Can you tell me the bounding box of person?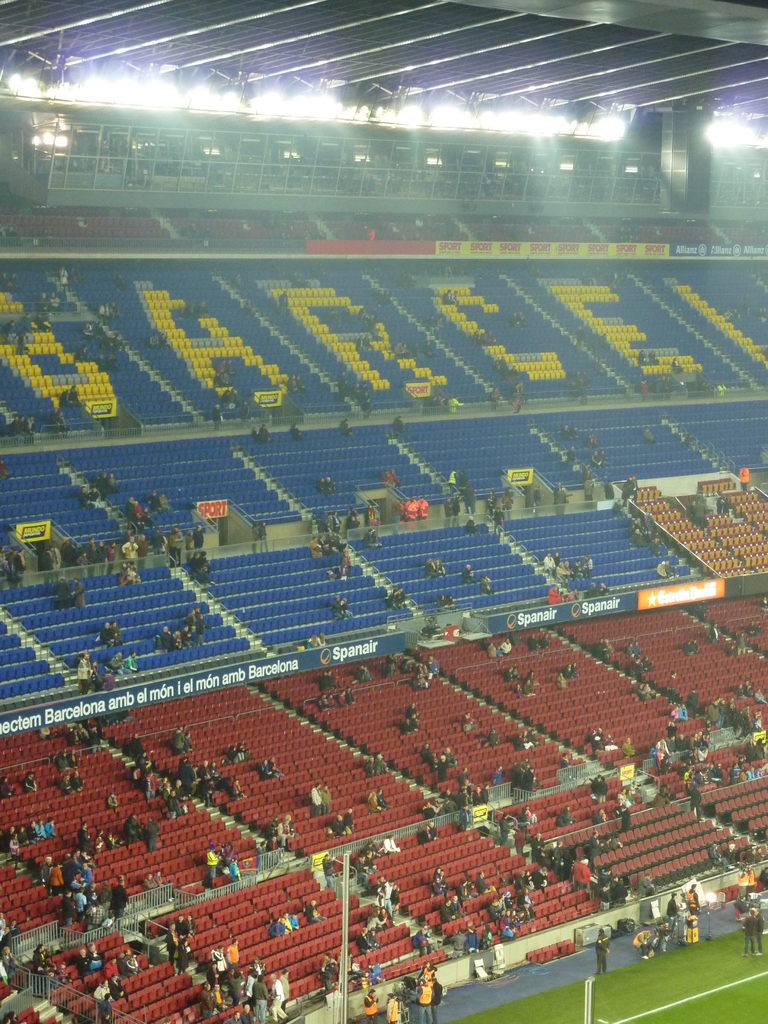
BBox(228, 778, 248, 797).
